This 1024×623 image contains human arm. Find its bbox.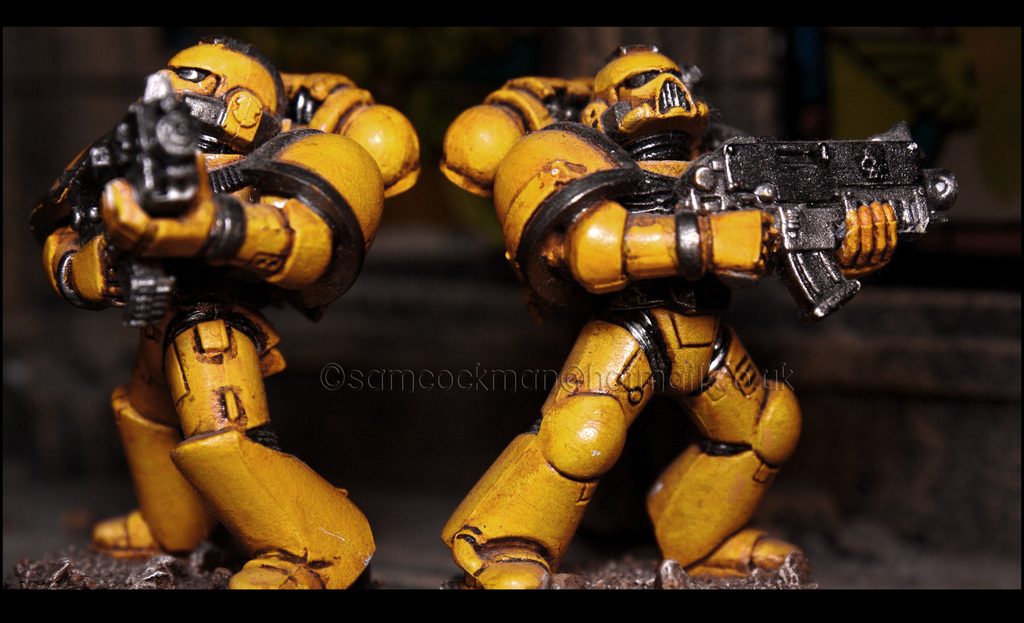
[835, 200, 893, 279].
